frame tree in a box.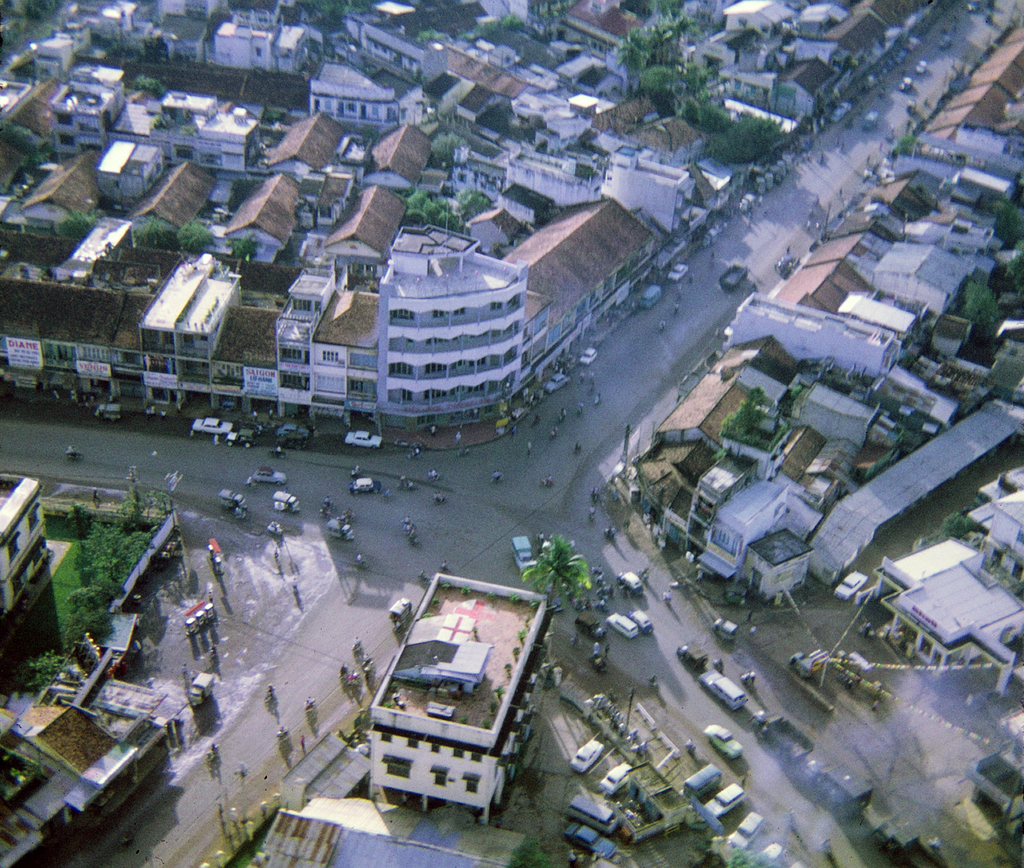
[515, 532, 601, 634].
